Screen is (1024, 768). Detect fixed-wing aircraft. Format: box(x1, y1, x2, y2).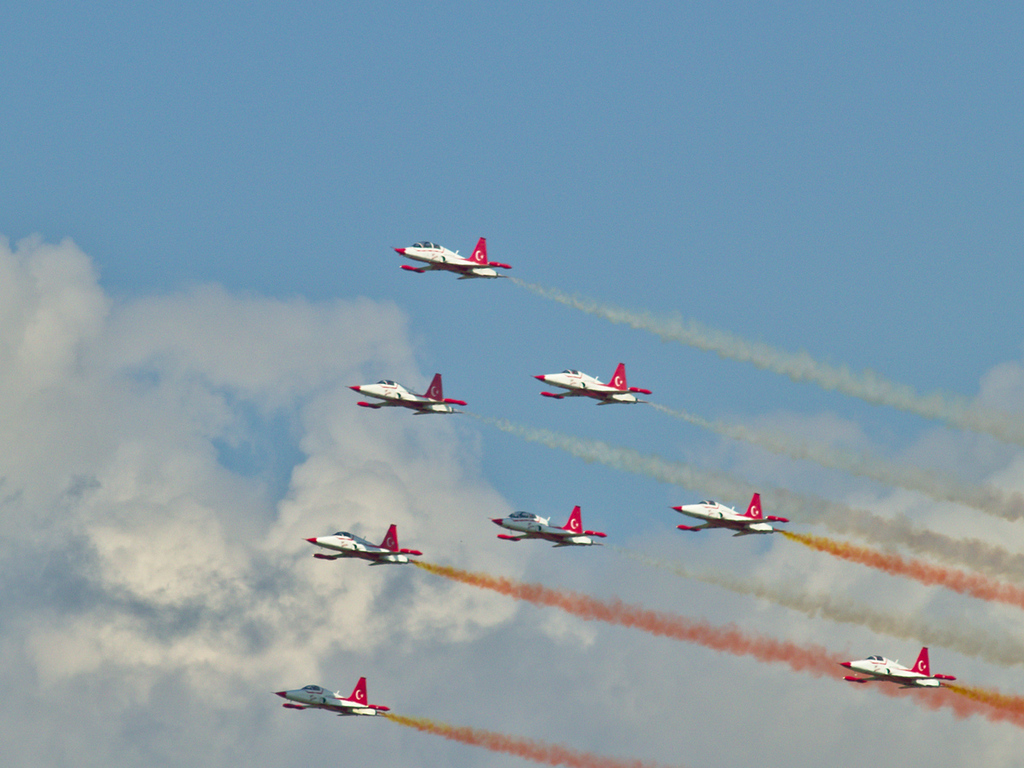
box(301, 522, 423, 568).
